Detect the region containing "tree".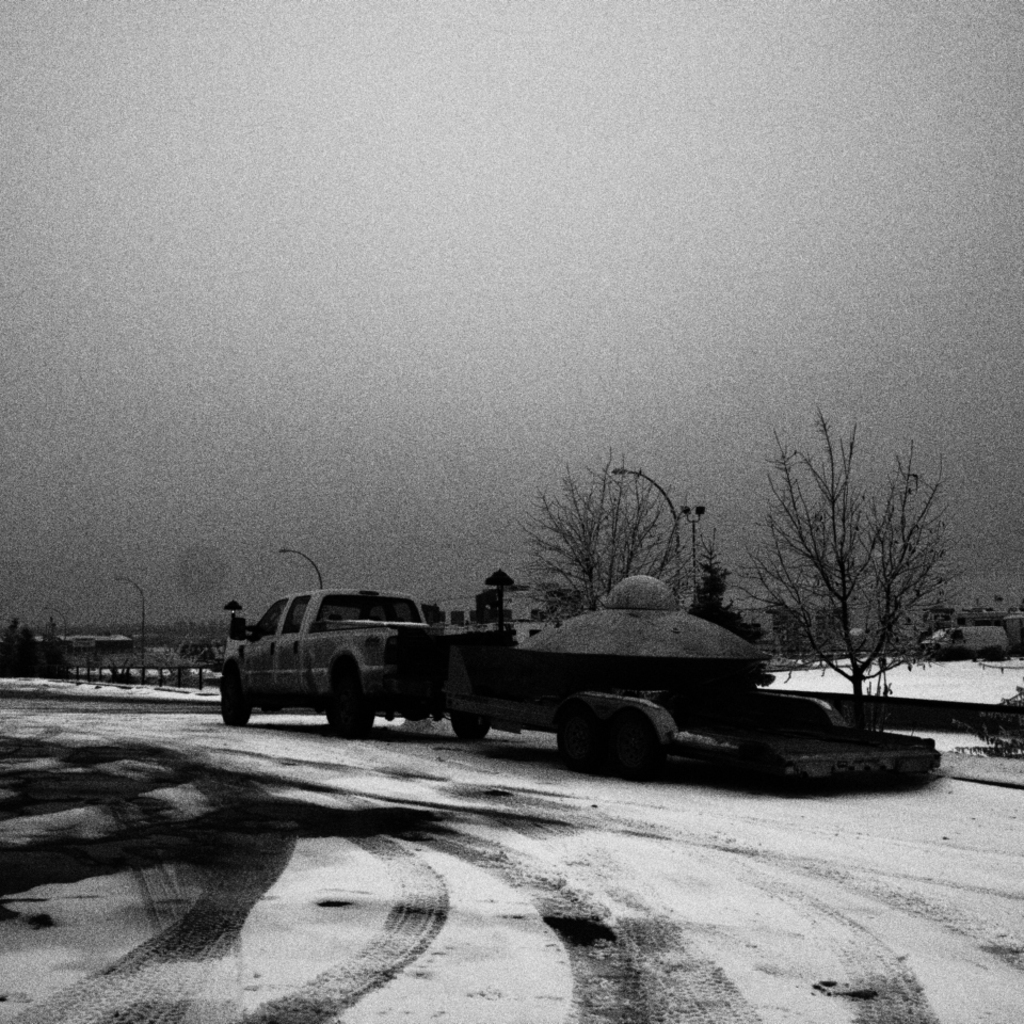
{"left": 703, "top": 557, "right": 758, "bottom": 635}.
